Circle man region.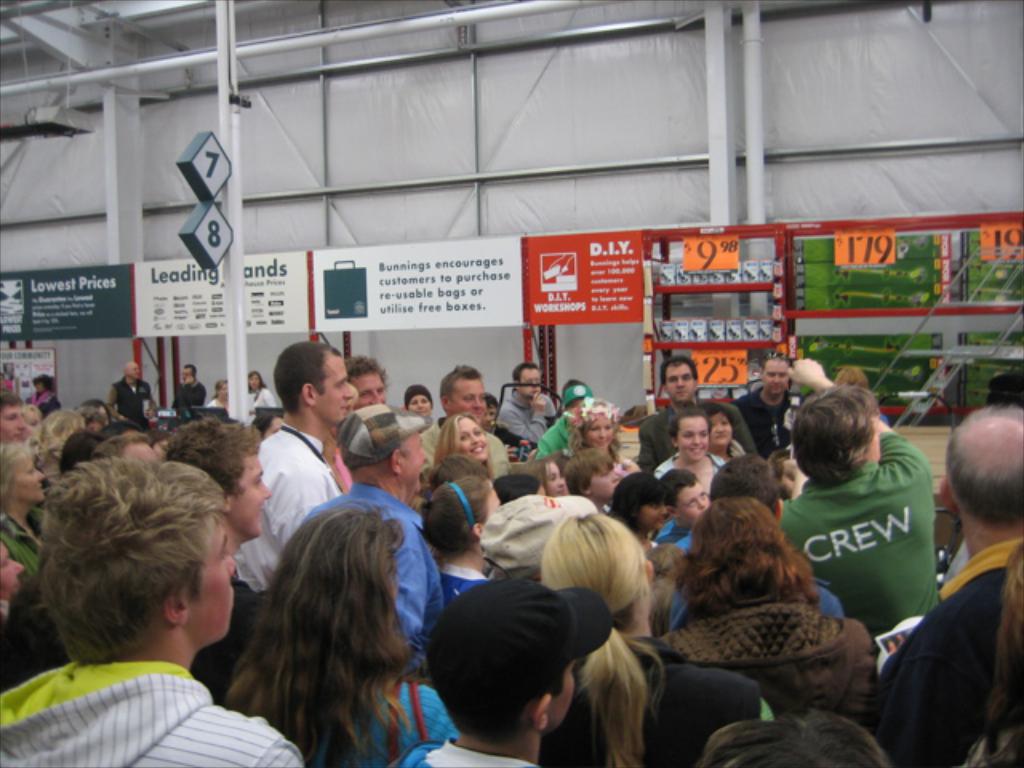
Region: rect(227, 331, 360, 589).
